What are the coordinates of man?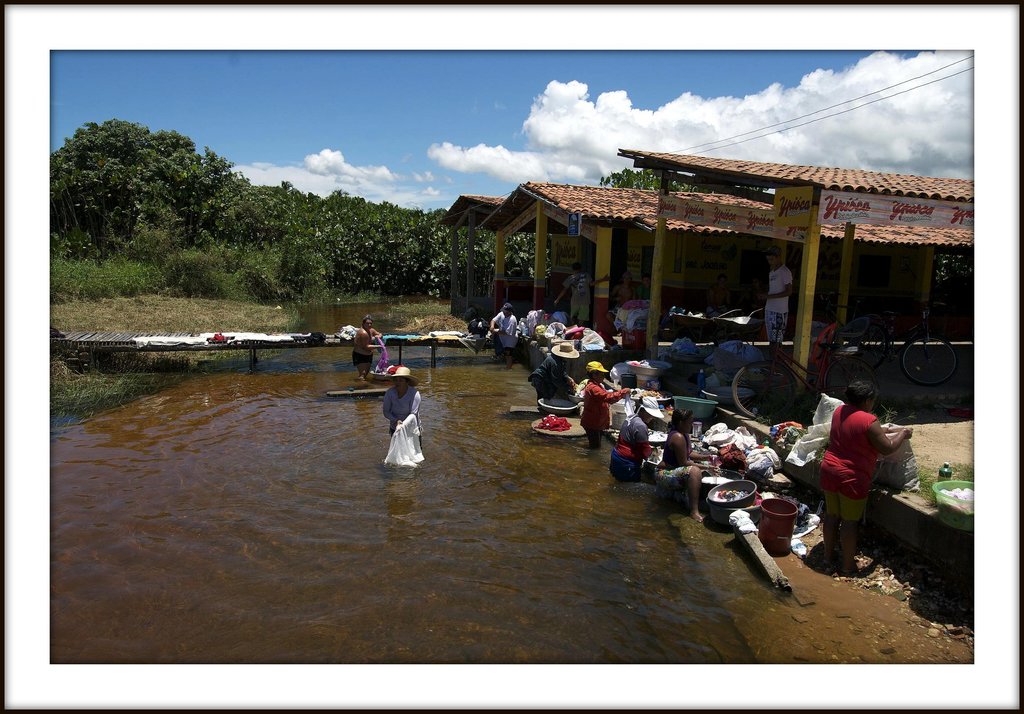
554, 262, 607, 325.
